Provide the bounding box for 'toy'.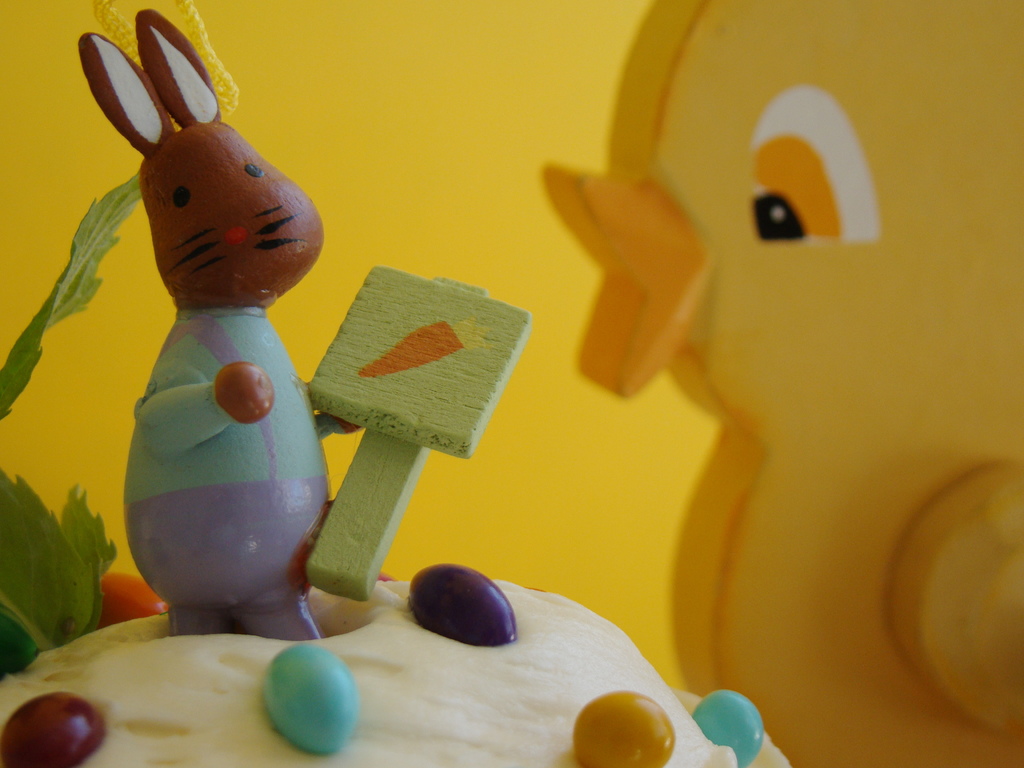
x1=698 y1=691 x2=772 y2=765.
